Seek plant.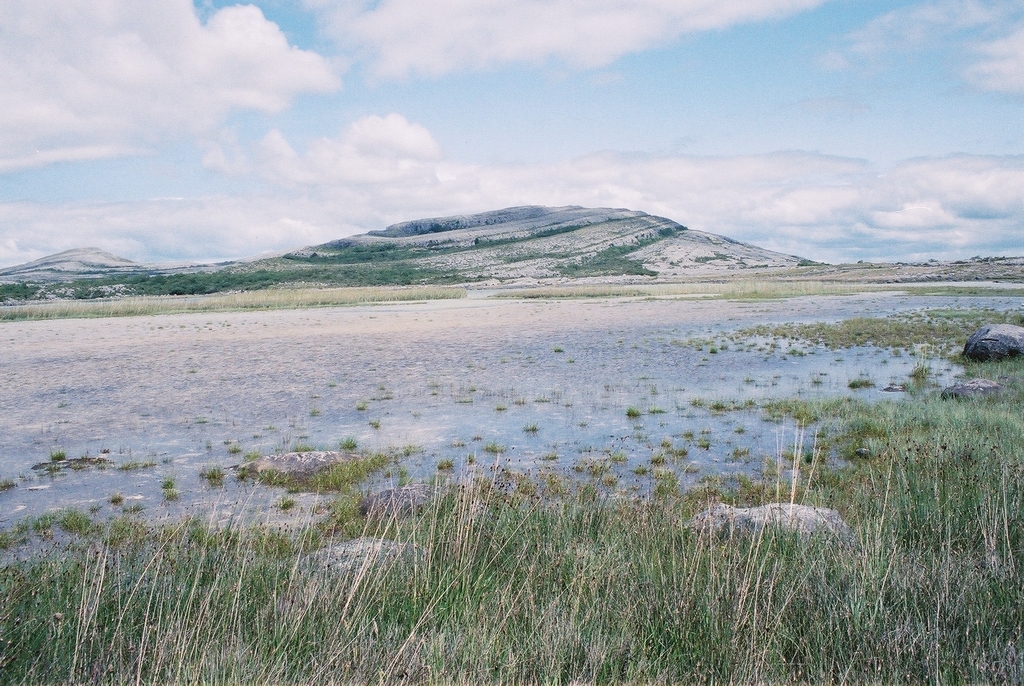
x1=817, y1=367, x2=829, y2=376.
